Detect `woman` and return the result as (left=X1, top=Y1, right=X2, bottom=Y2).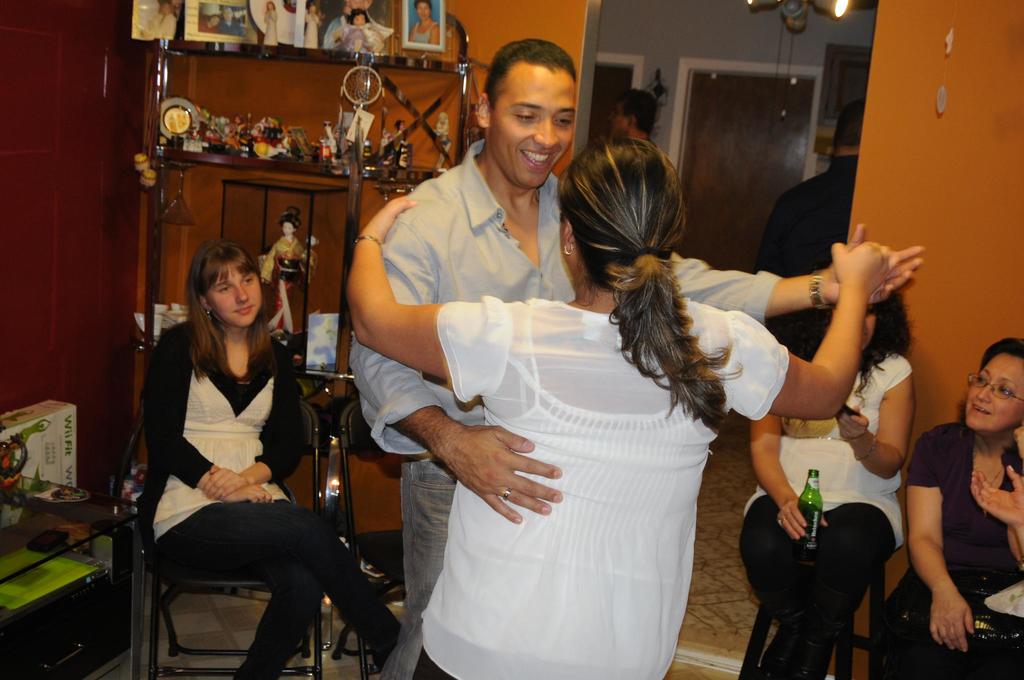
(left=908, top=341, right=1023, bottom=679).
